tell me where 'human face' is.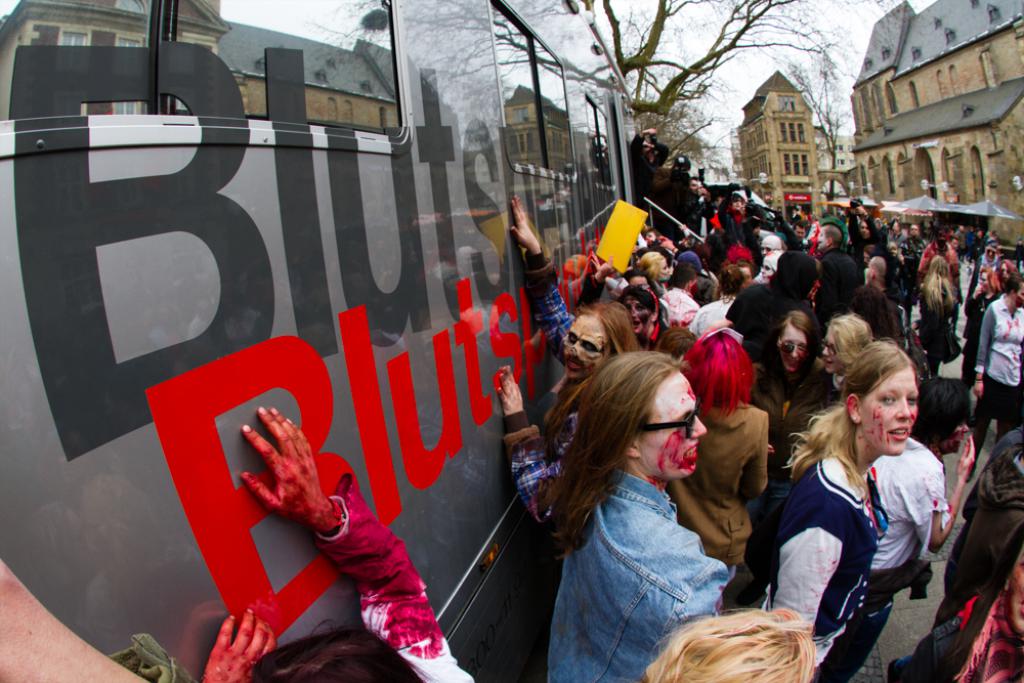
'human face' is at (821, 325, 847, 371).
